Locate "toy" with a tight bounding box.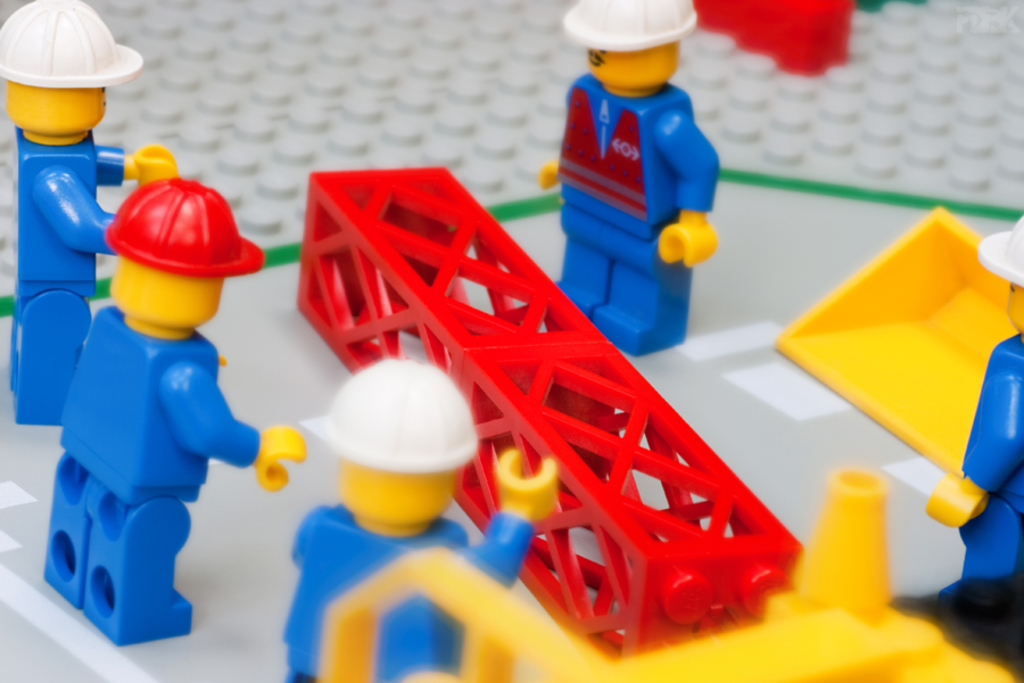
left=288, top=170, right=802, bottom=661.
